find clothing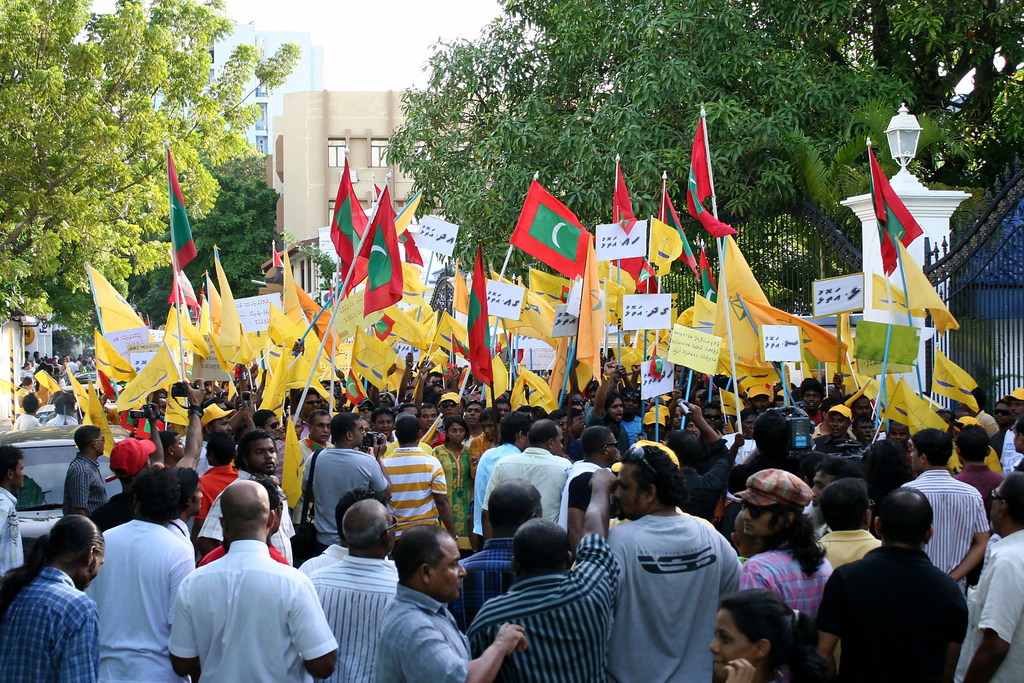
l=383, t=445, r=447, b=541
